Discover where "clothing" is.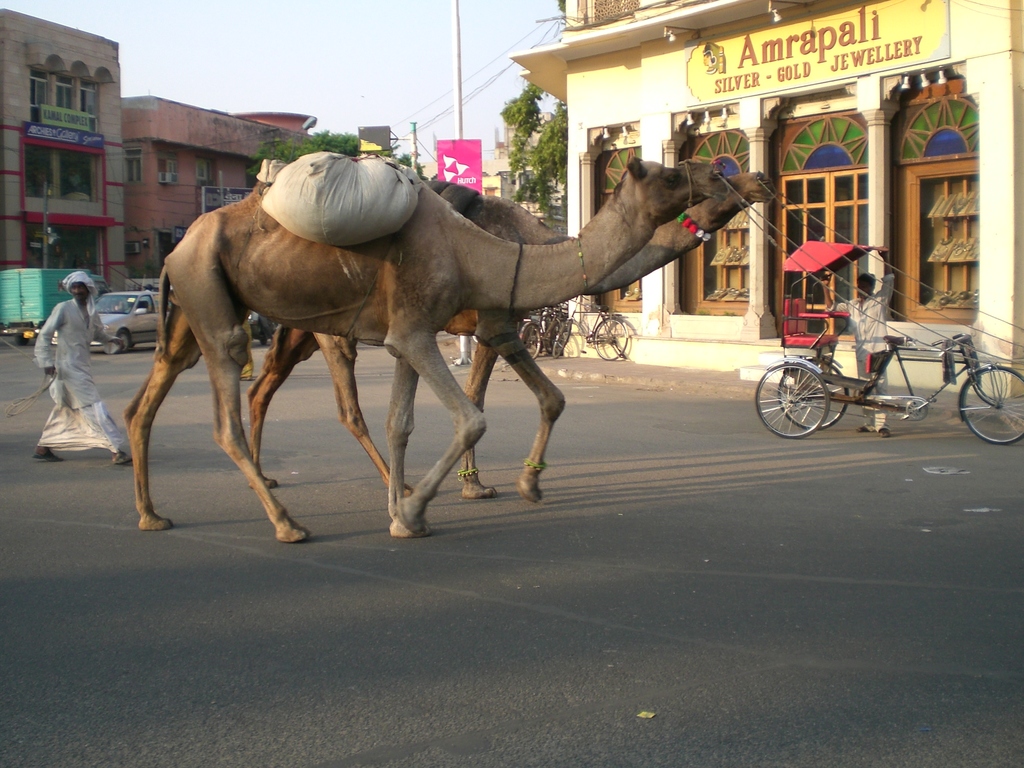
Discovered at x1=820, y1=262, x2=898, y2=398.
